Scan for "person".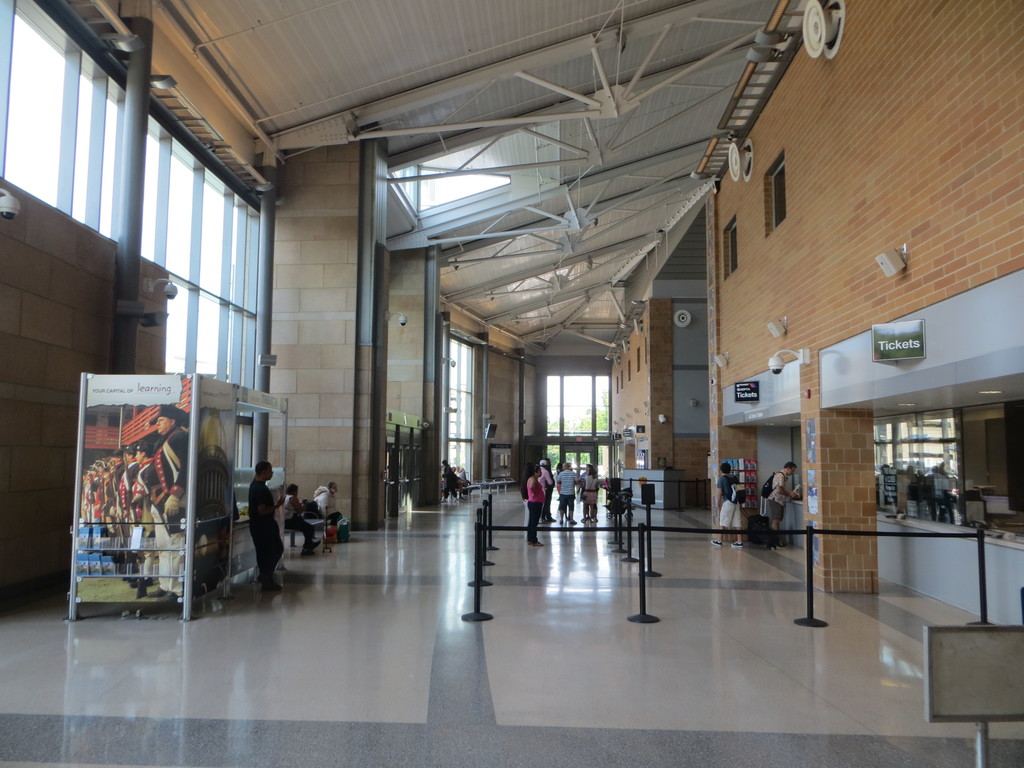
Scan result: {"x1": 527, "y1": 462, "x2": 543, "y2": 545}.
